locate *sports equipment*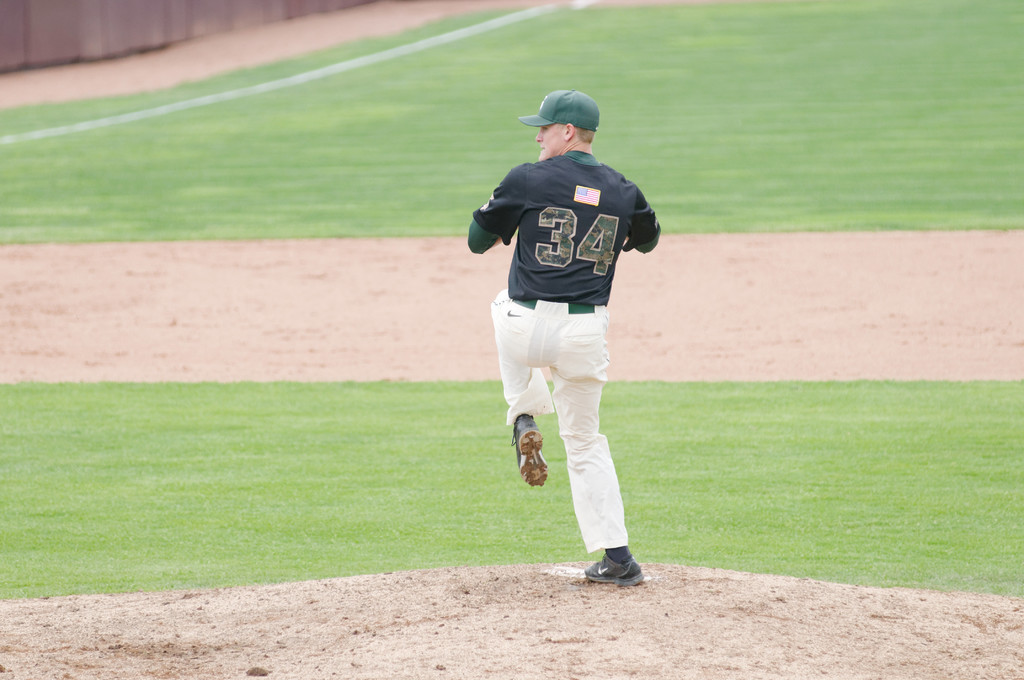
{"x1": 511, "y1": 411, "x2": 548, "y2": 487}
